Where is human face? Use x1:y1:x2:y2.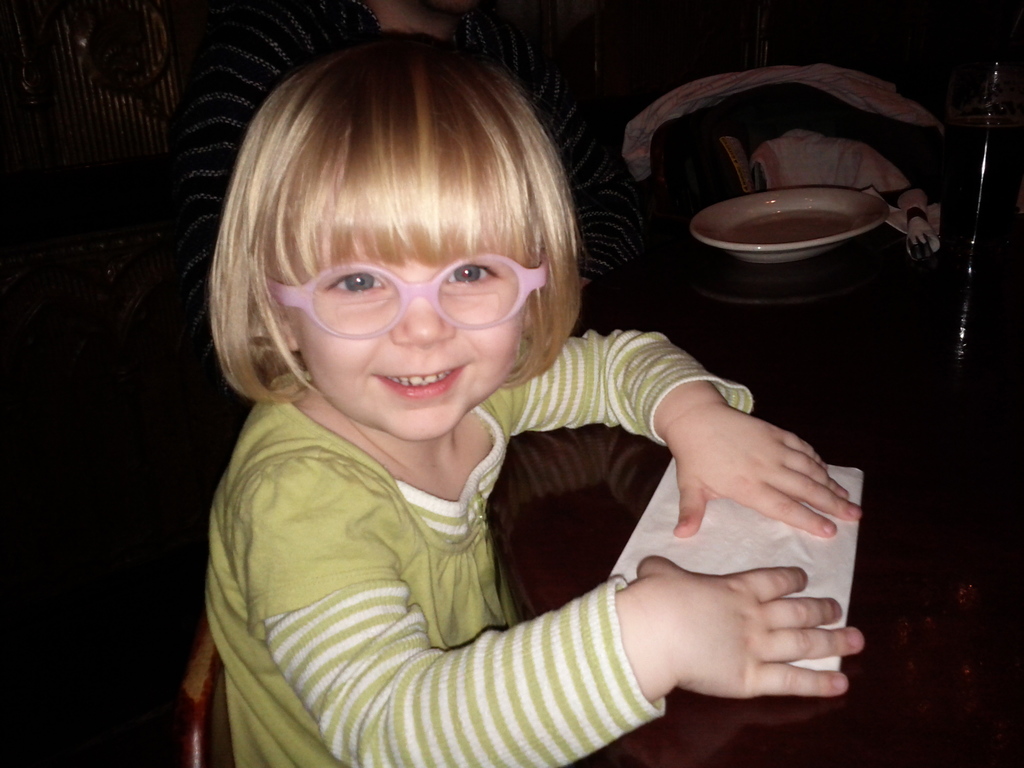
289:248:520:442.
